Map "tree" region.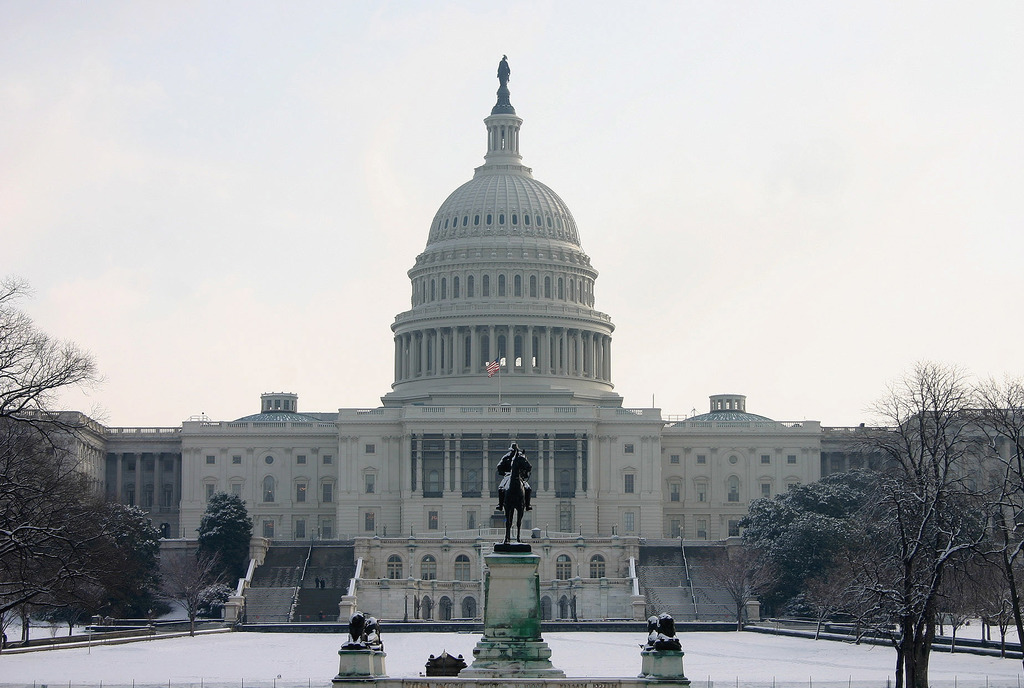
Mapped to [739,470,902,613].
